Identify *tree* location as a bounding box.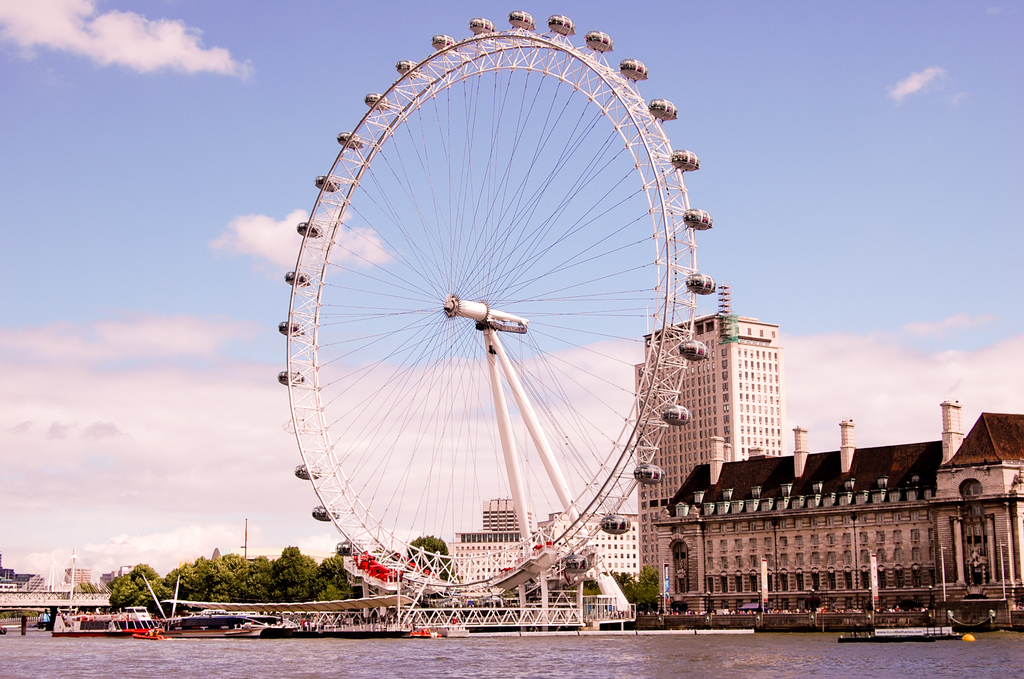
[404, 532, 452, 575].
